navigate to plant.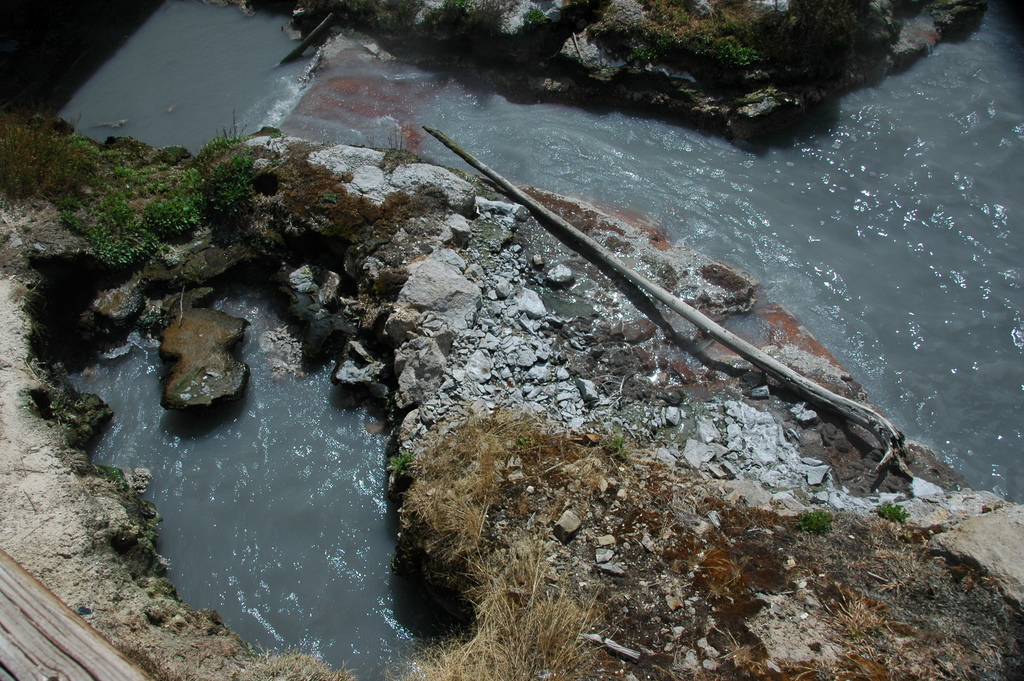
Navigation target: (left=384, top=138, right=408, bottom=167).
